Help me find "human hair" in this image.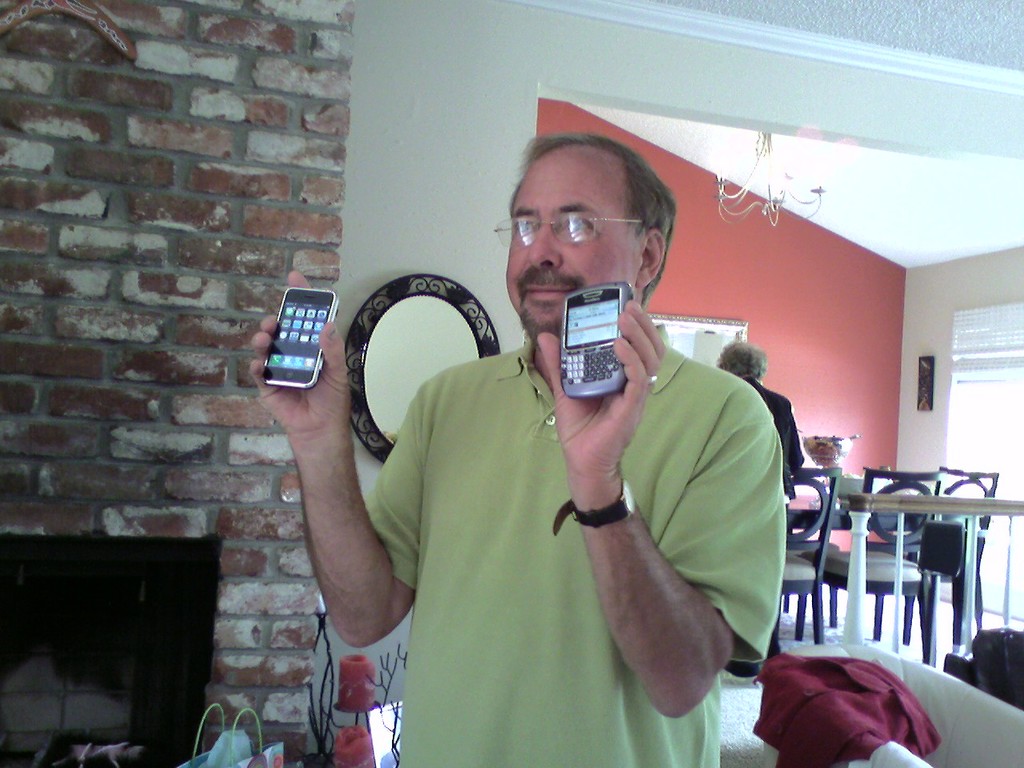
Found it: bbox=(506, 111, 677, 280).
